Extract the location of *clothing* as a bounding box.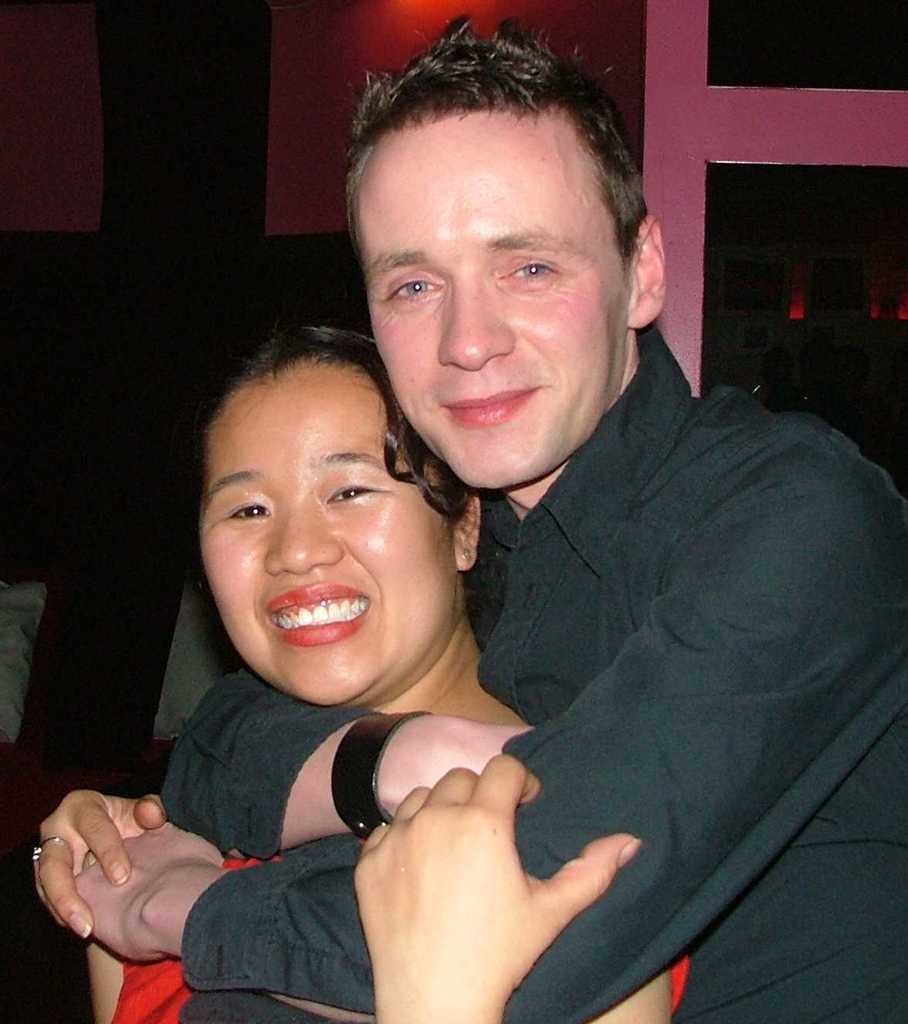
l=169, t=315, r=907, b=1023.
